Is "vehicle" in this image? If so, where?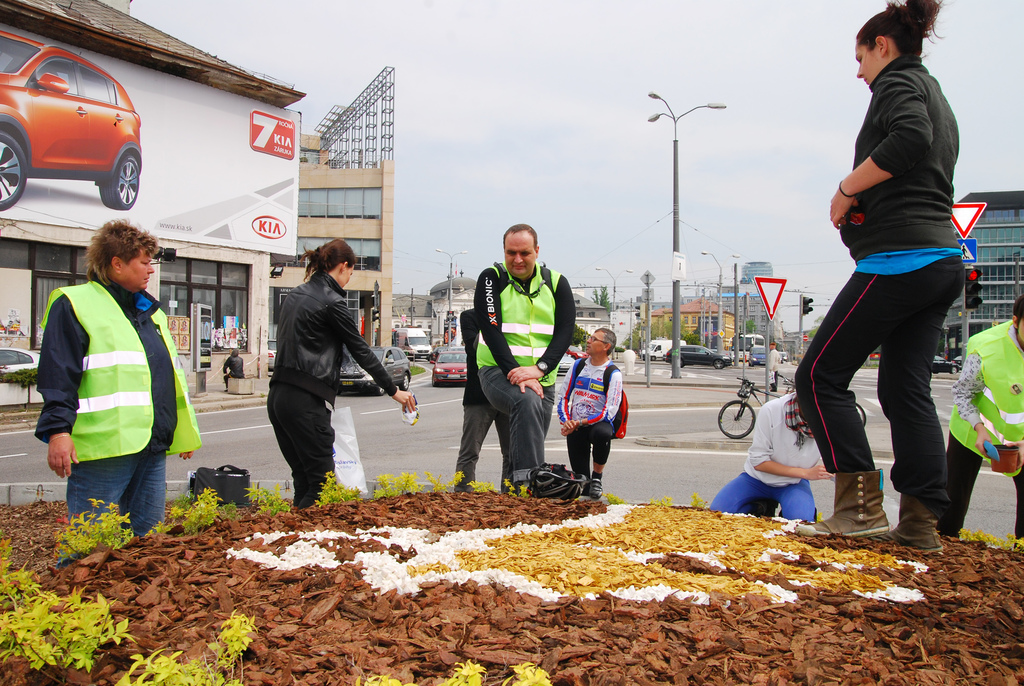
Yes, at [left=664, top=345, right=732, bottom=373].
